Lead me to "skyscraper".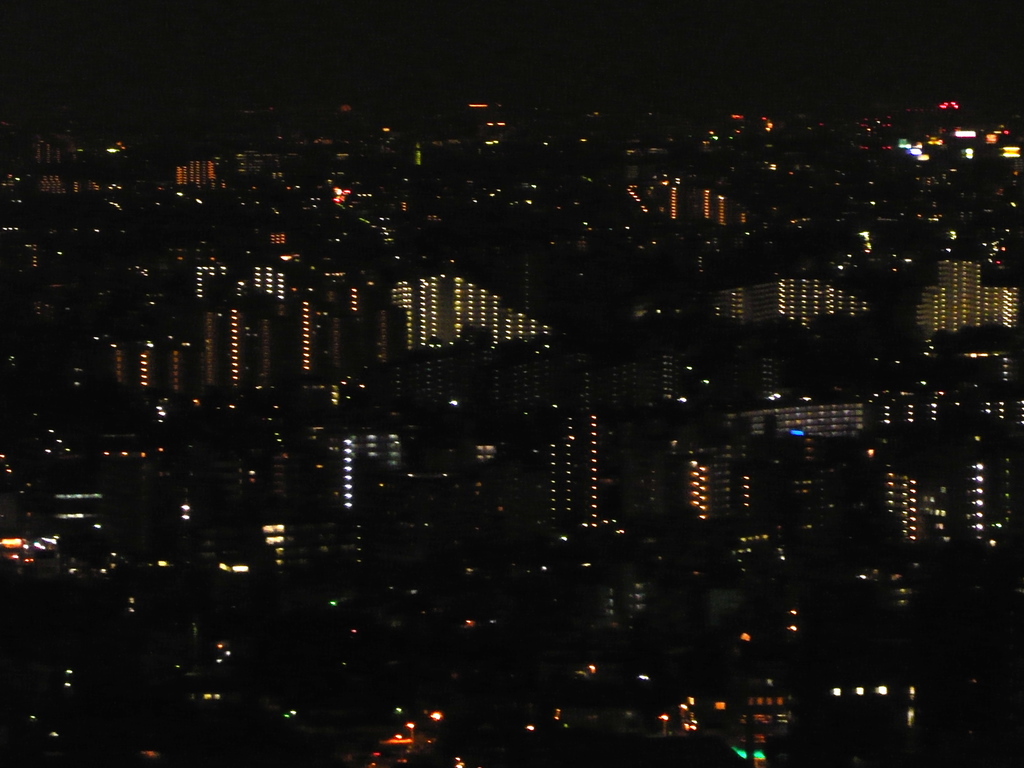
Lead to {"x1": 343, "y1": 420, "x2": 404, "y2": 504}.
